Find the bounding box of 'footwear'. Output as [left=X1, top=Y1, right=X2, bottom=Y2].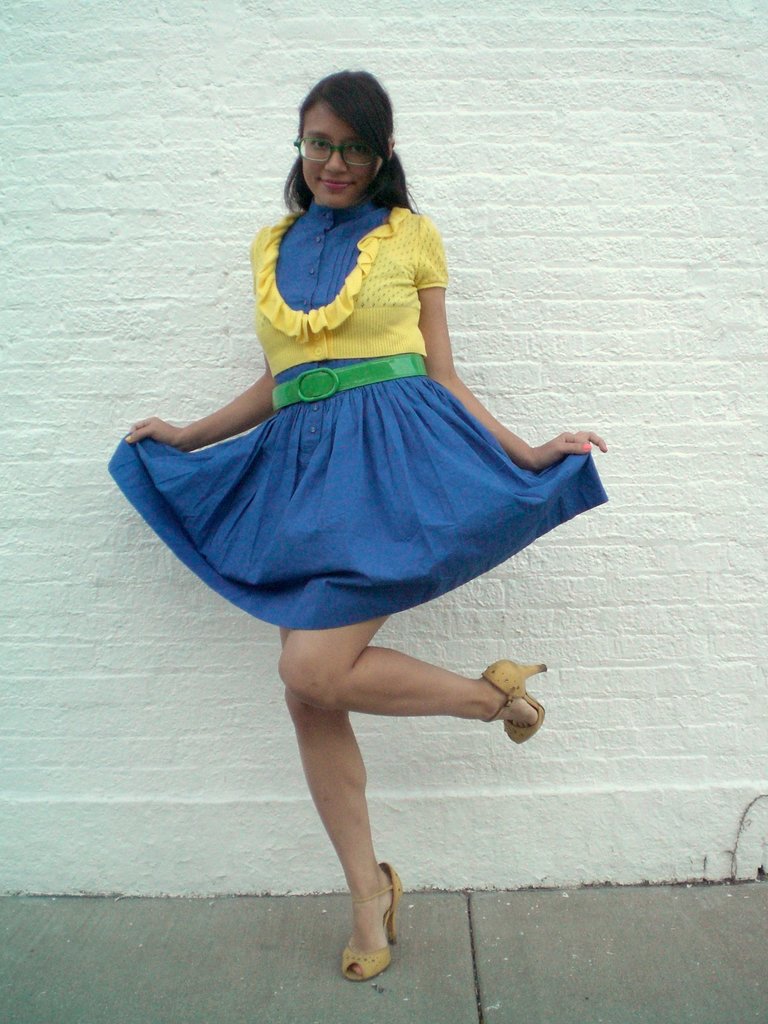
[left=343, top=875, right=408, bottom=980].
